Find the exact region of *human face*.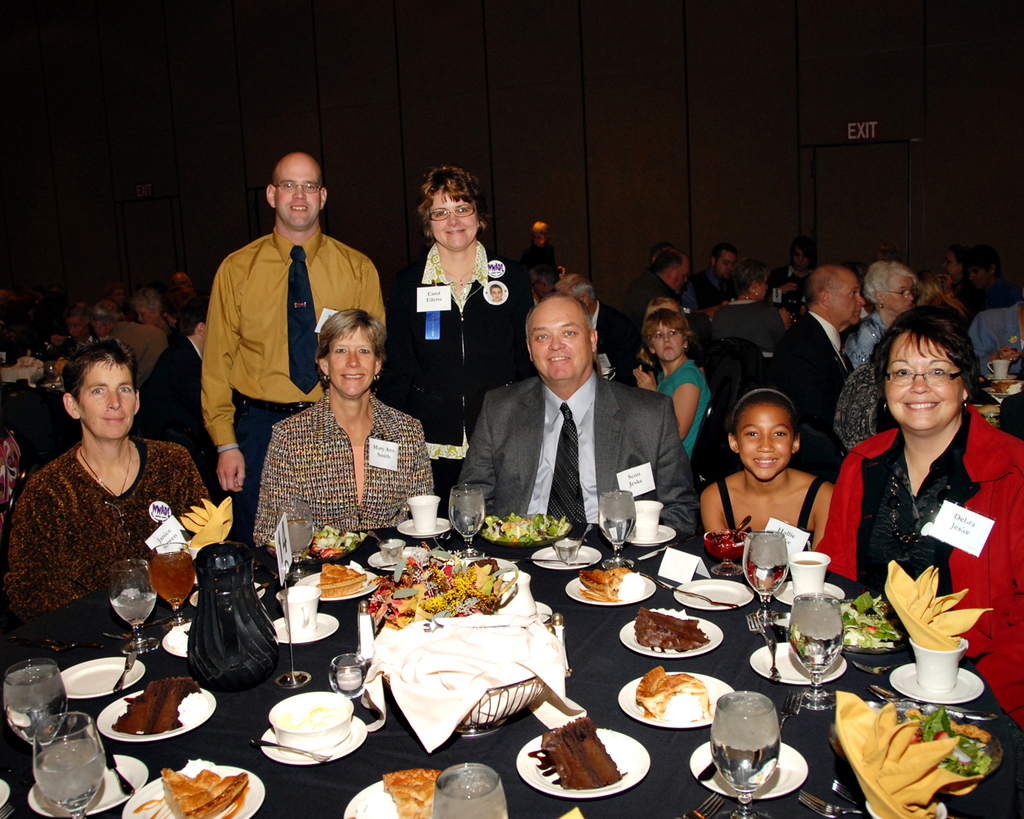
Exact region: (327, 329, 372, 396).
